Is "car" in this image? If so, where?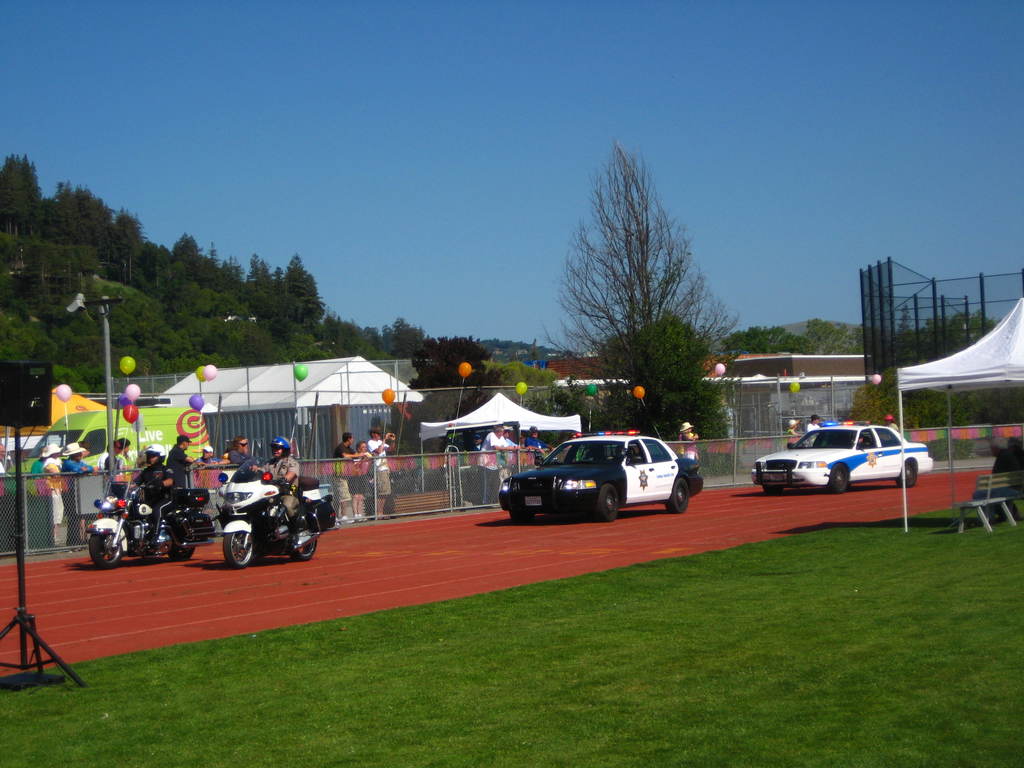
Yes, at [752, 422, 933, 495].
